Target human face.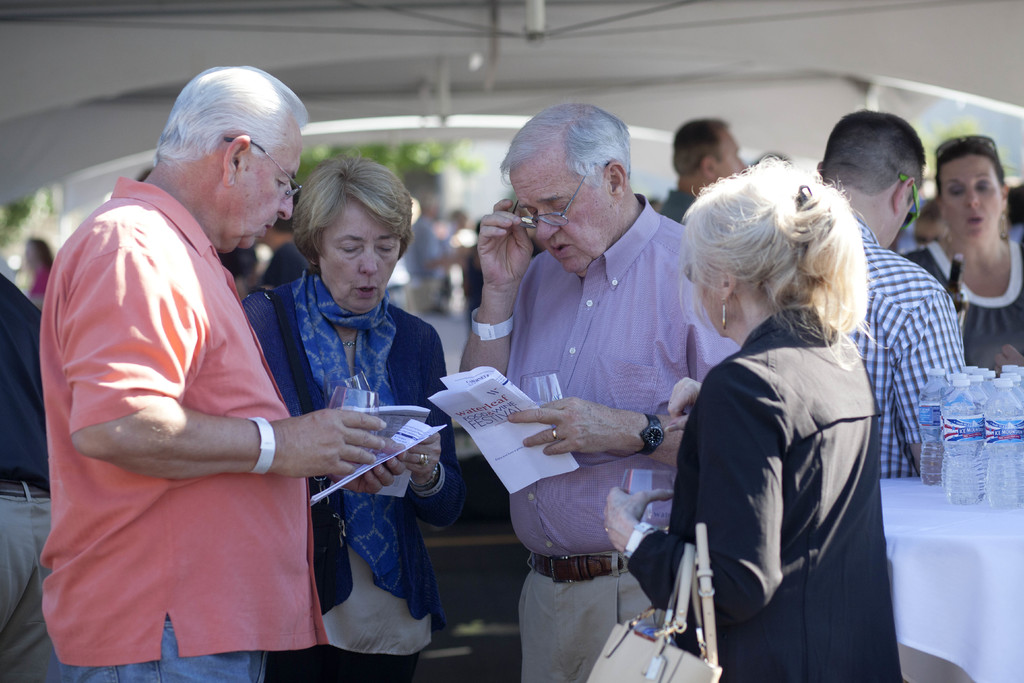
Target region: [x1=711, y1=132, x2=746, y2=178].
